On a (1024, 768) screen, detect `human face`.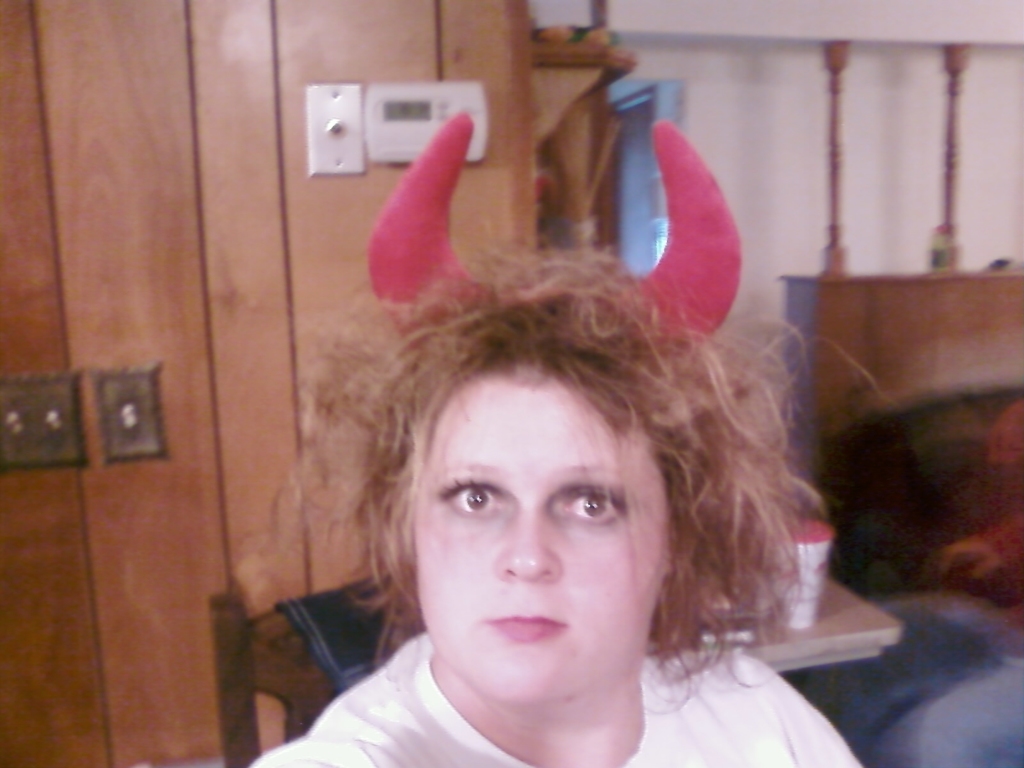
412,374,670,704.
